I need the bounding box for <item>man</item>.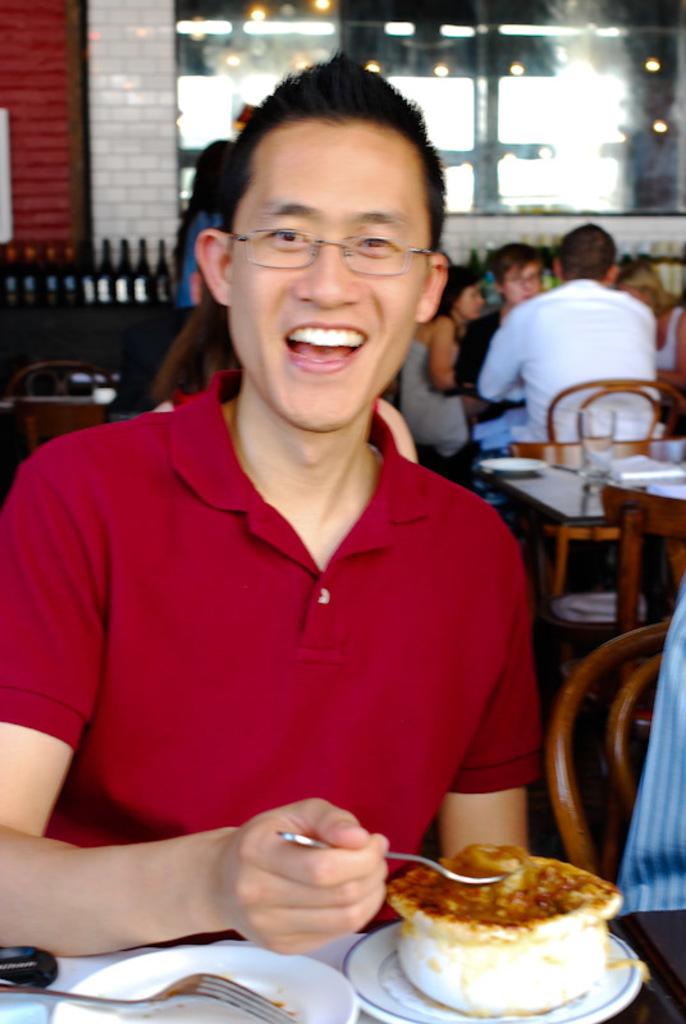
Here it is: (left=461, top=241, right=552, bottom=416).
